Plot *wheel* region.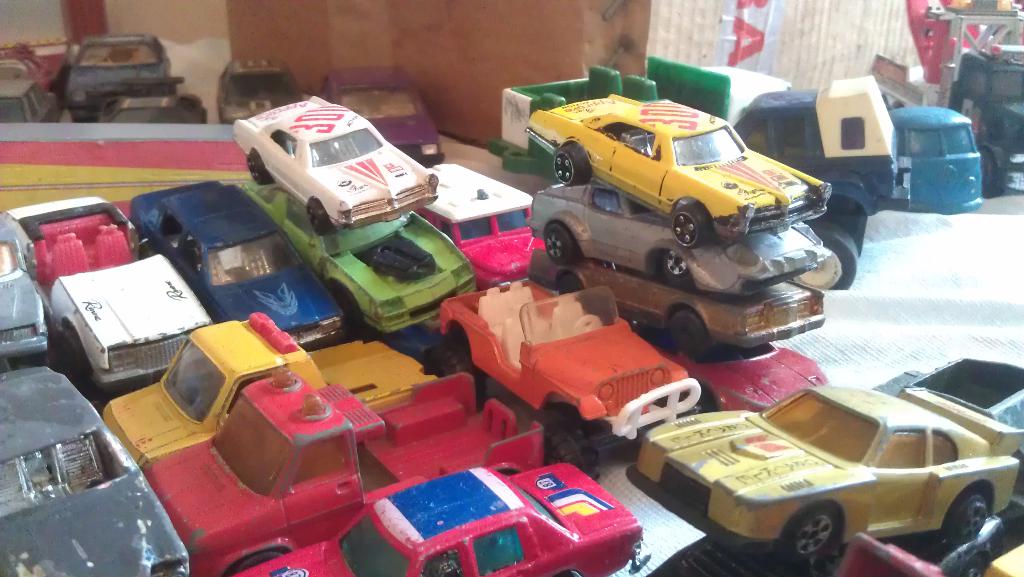
Plotted at box(552, 139, 591, 189).
